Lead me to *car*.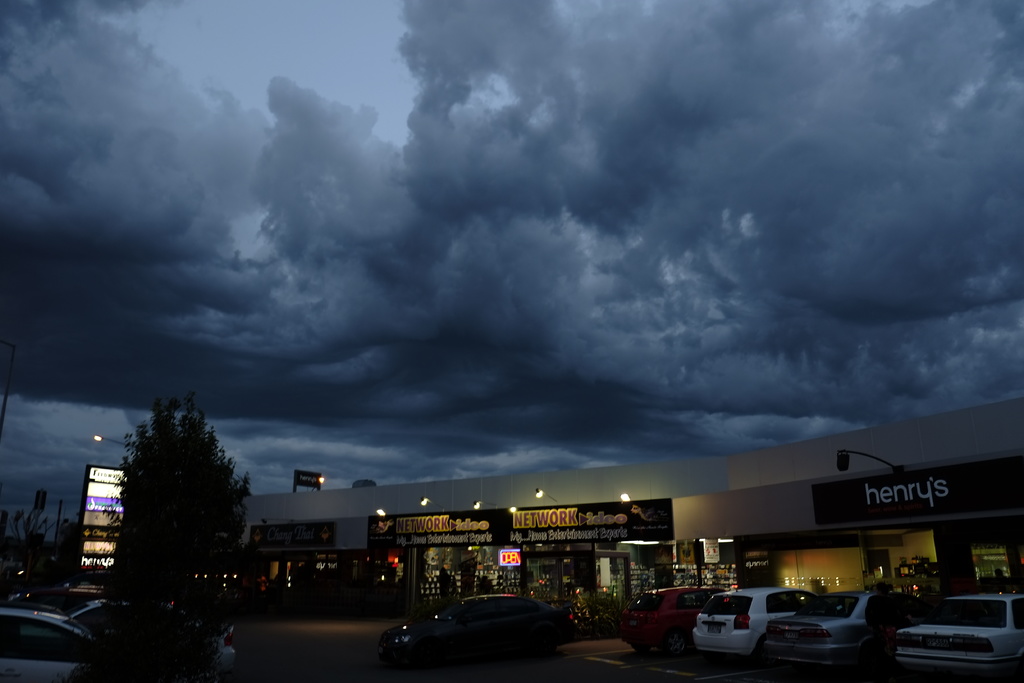
Lead to rect(371, 588, 582, 675).
